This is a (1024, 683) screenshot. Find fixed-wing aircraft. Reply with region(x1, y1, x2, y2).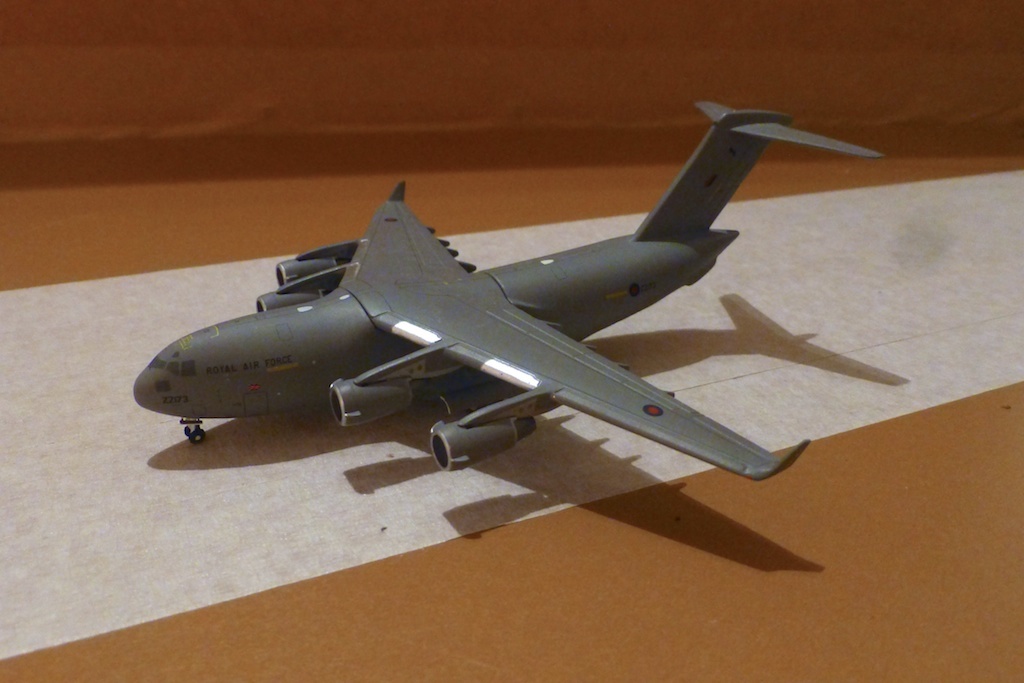
region(135, 94, 888, 486).
